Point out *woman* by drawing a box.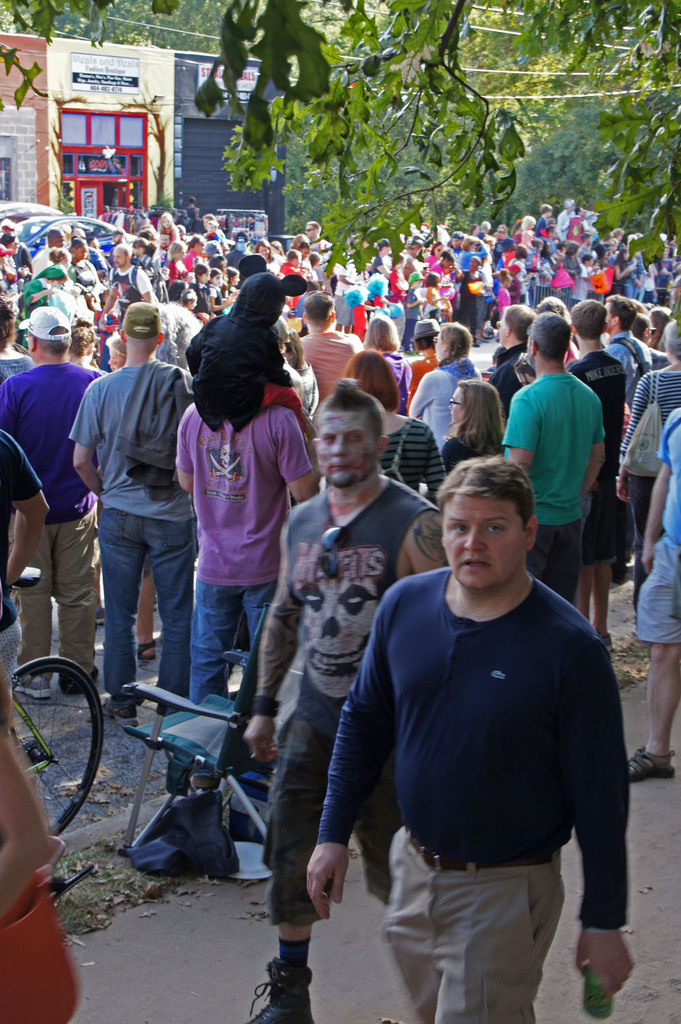
440:377:505:473.
